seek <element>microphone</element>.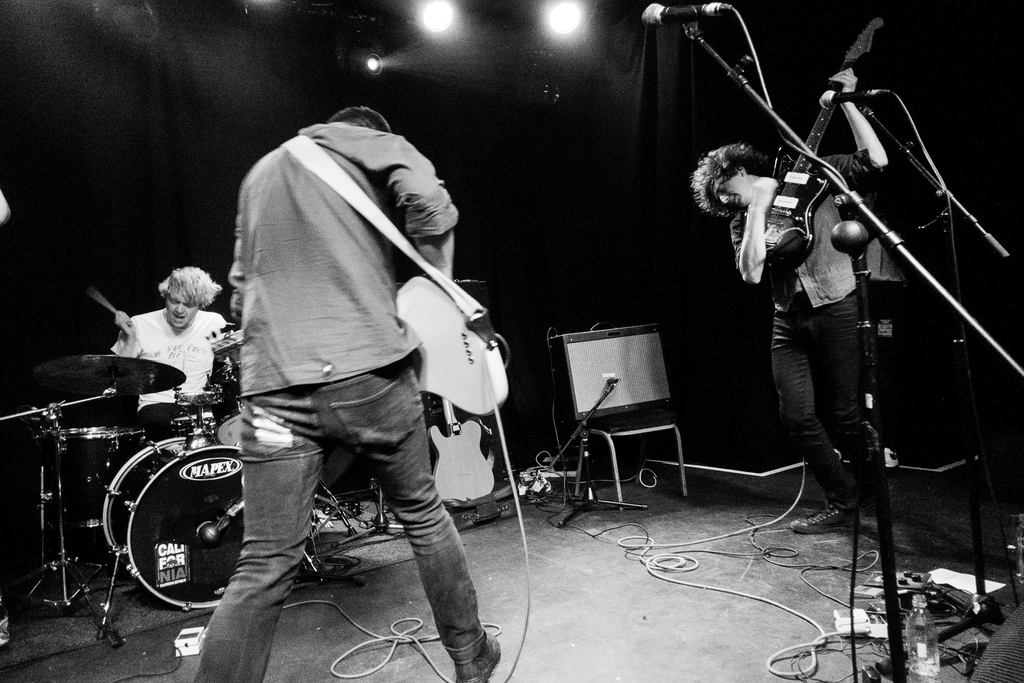
640 0 733 21.
